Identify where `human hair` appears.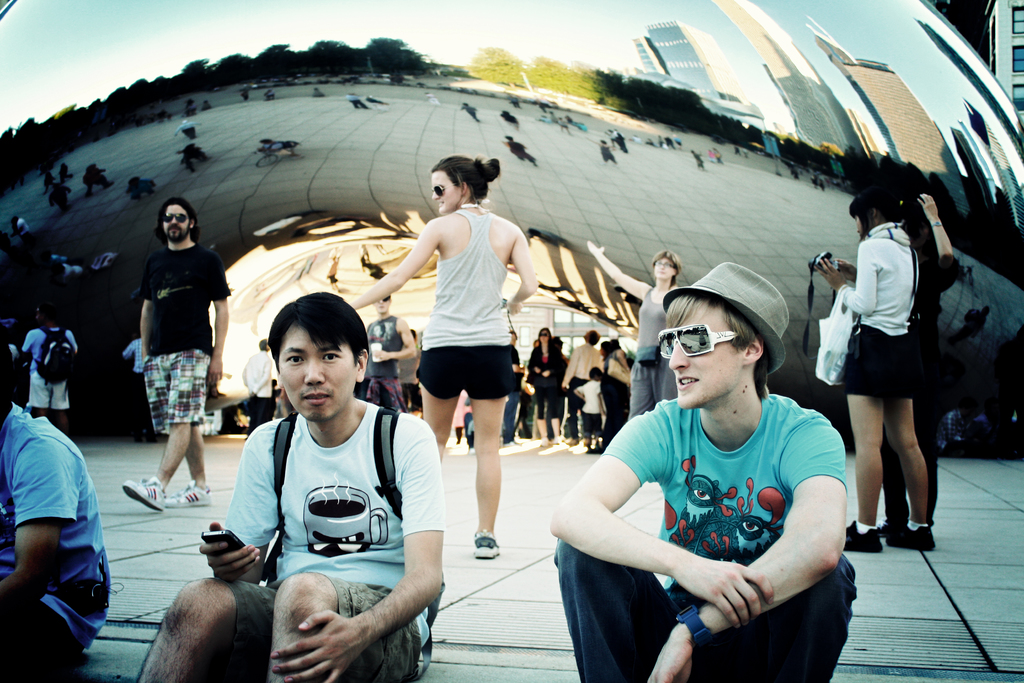
Appears at [269,290,370,370].
